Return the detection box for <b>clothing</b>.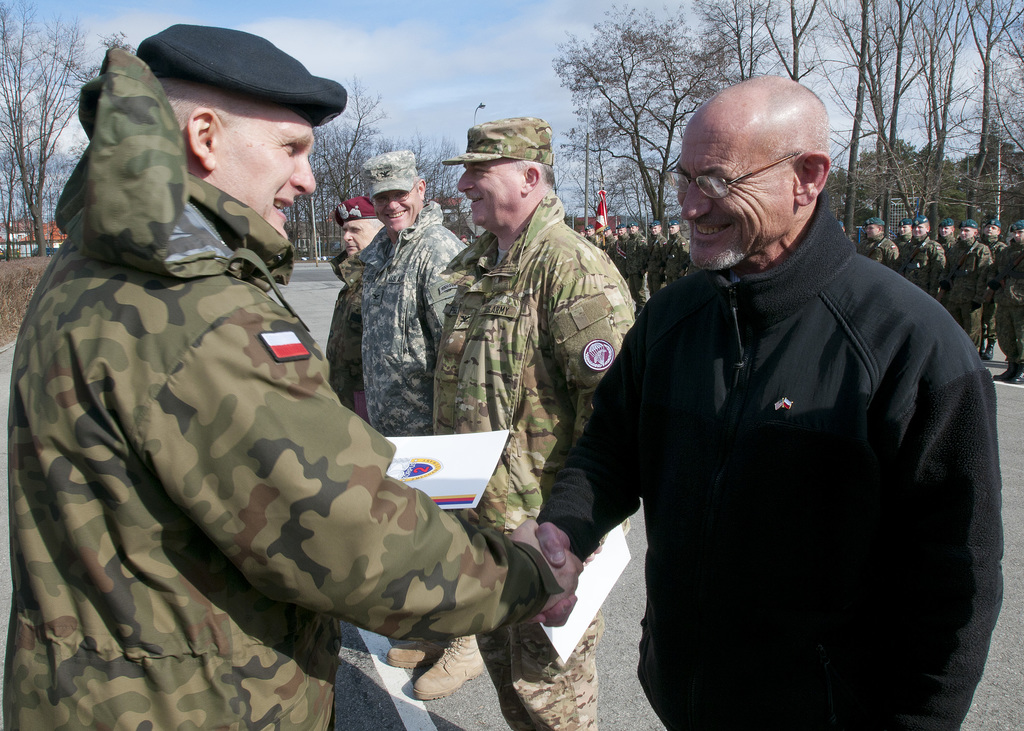
crop(0, 31, 561, 730).
